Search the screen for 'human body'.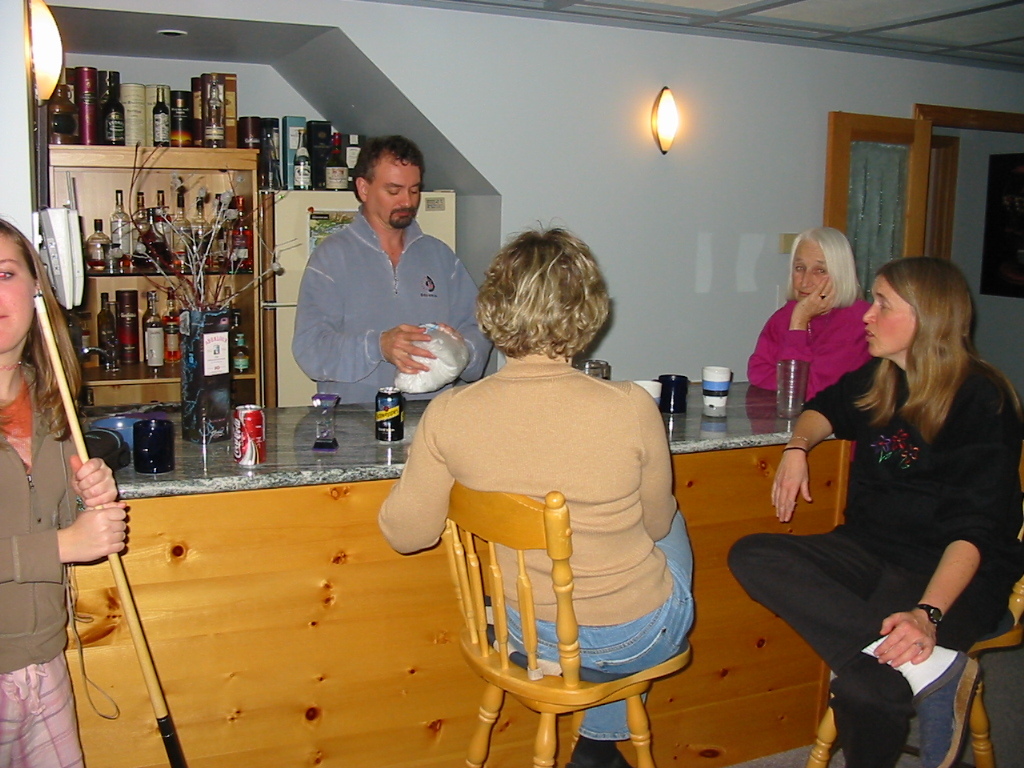
Found at bbox=(726, 249, 1023, 767).
